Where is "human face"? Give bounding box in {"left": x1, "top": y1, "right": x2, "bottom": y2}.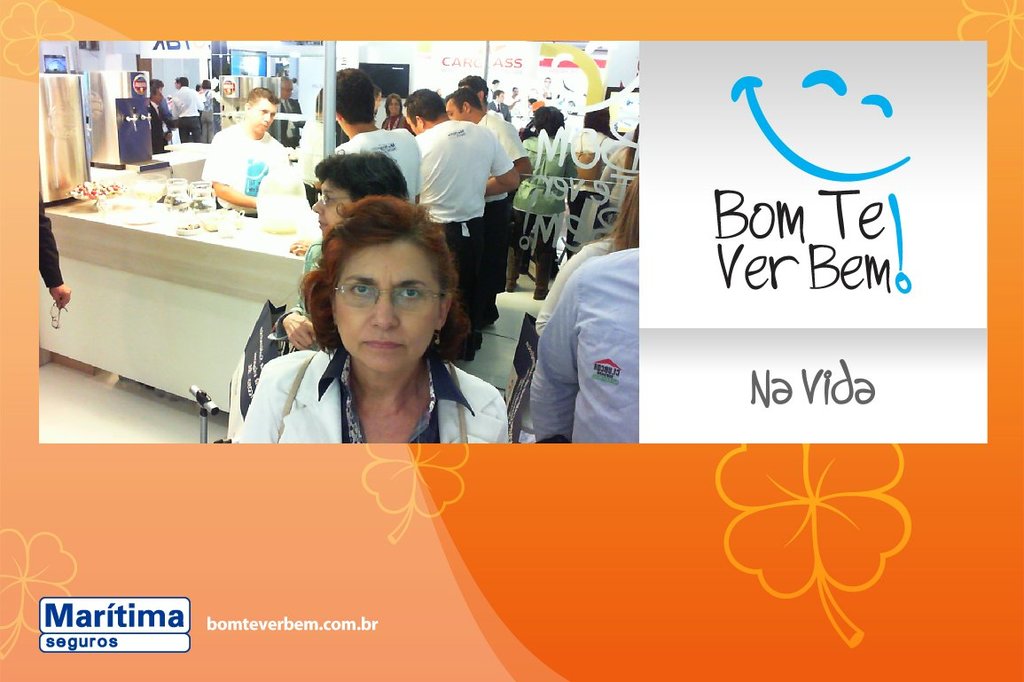
{"left": 338, "top": 244, "right": 438, "bottom": 365}.
